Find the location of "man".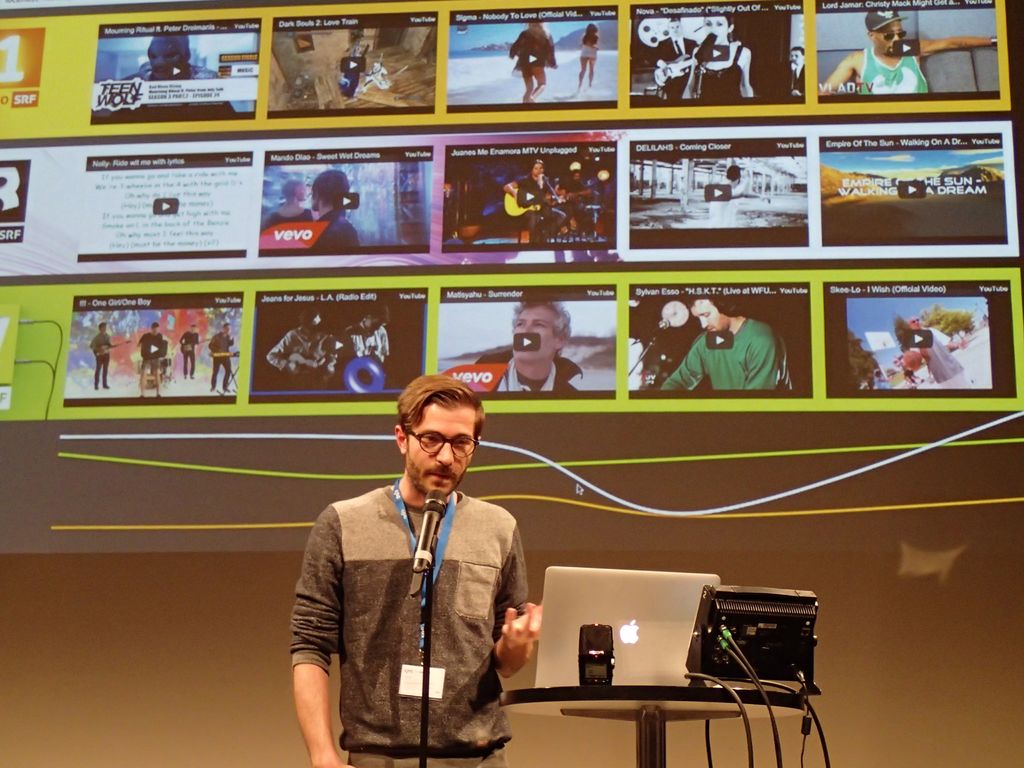
Location: (left=809, top=3, right=1004, bottom=95).
